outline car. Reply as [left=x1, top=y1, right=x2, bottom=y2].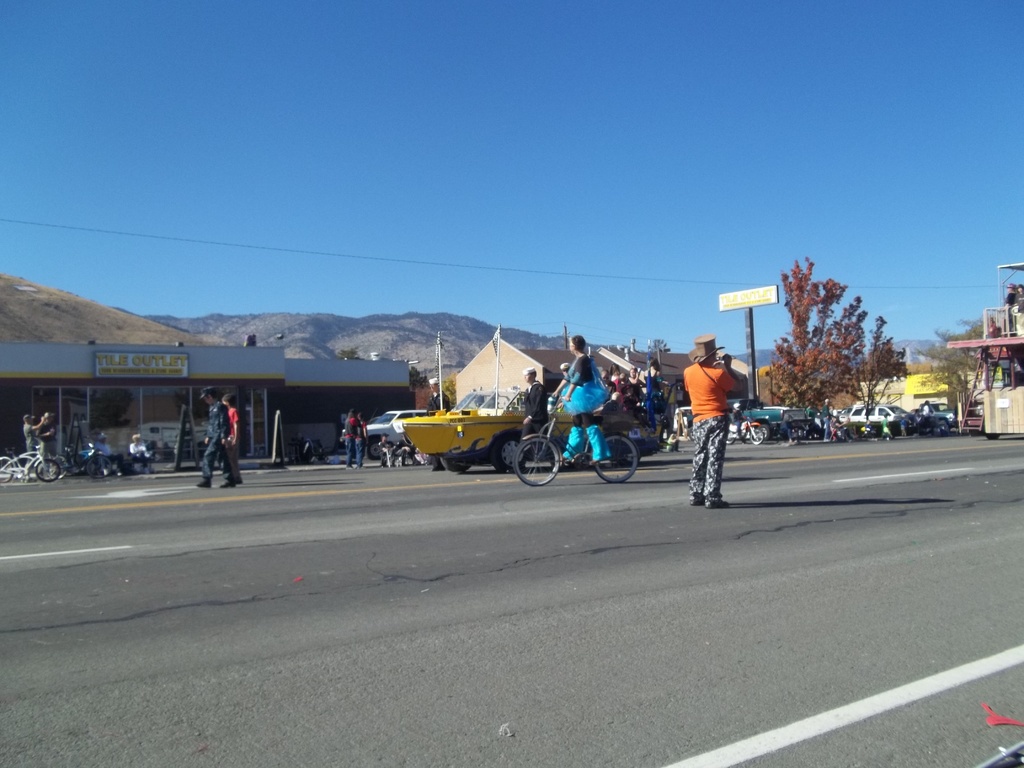
[left=342, top=404, right=443, bottom=465].
